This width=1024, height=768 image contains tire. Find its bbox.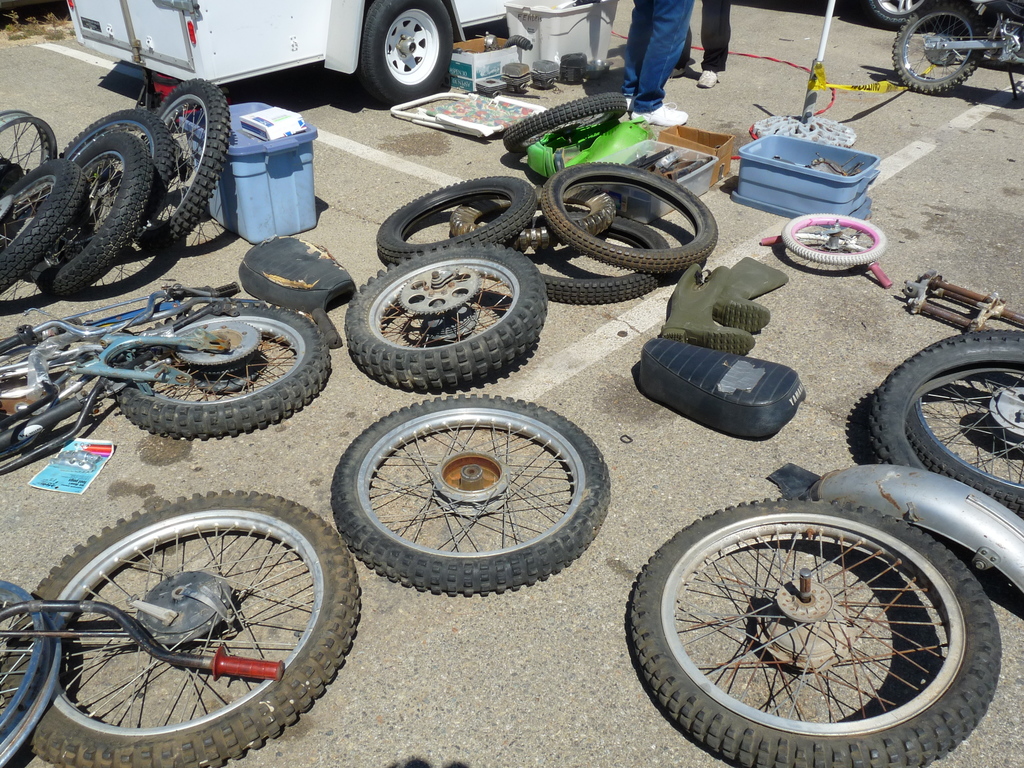
bbox=[131, 77, 230, 250].
